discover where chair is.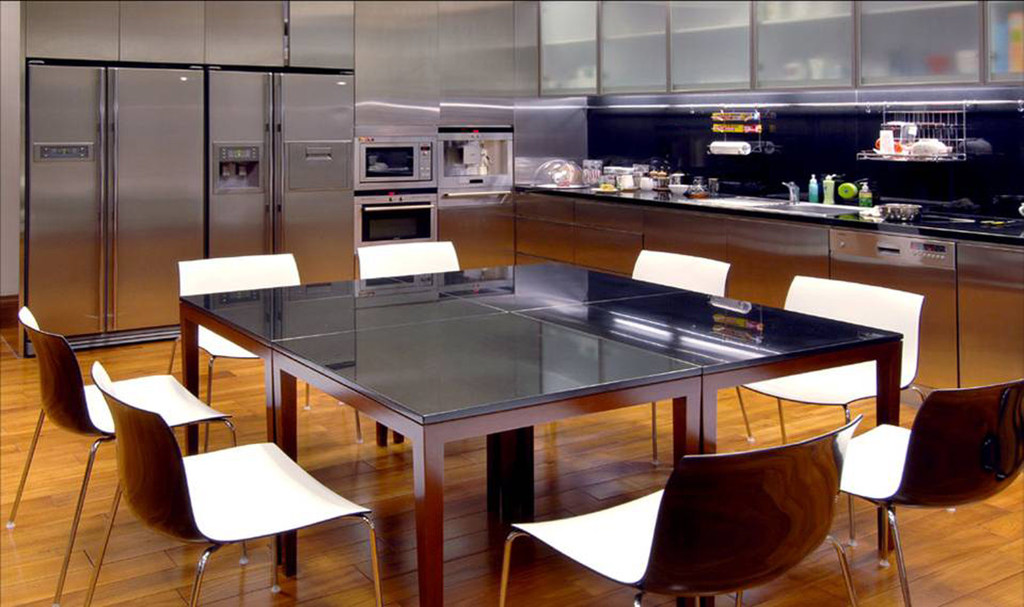
Discovered at crop(4, 304, 237, 606).
